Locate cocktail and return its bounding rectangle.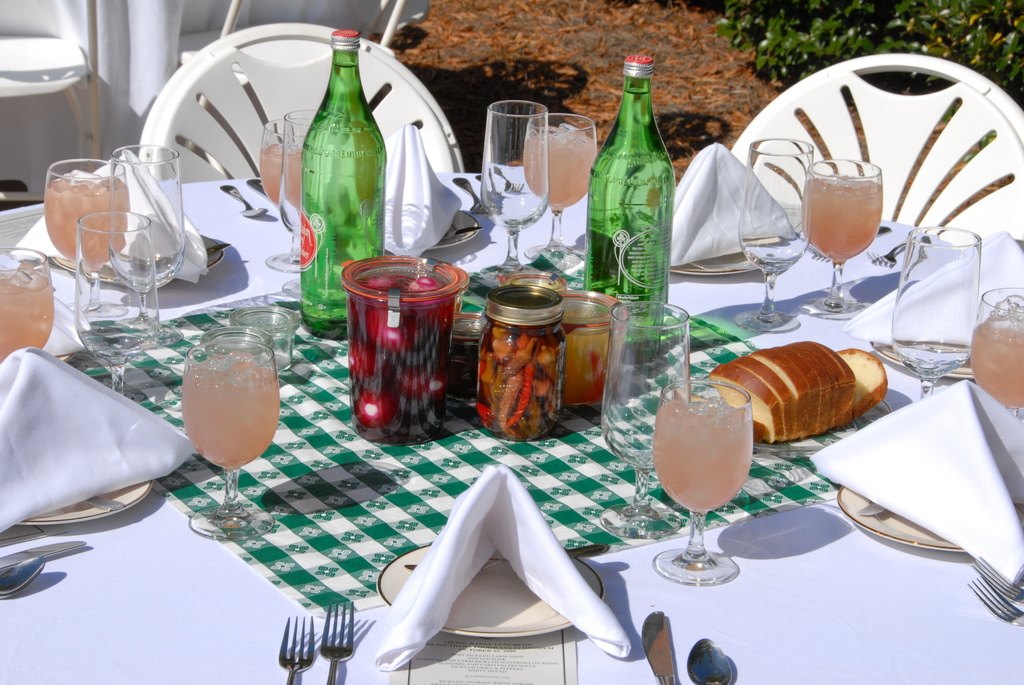
x1=257 y1=120 x2=307 y2=269.
